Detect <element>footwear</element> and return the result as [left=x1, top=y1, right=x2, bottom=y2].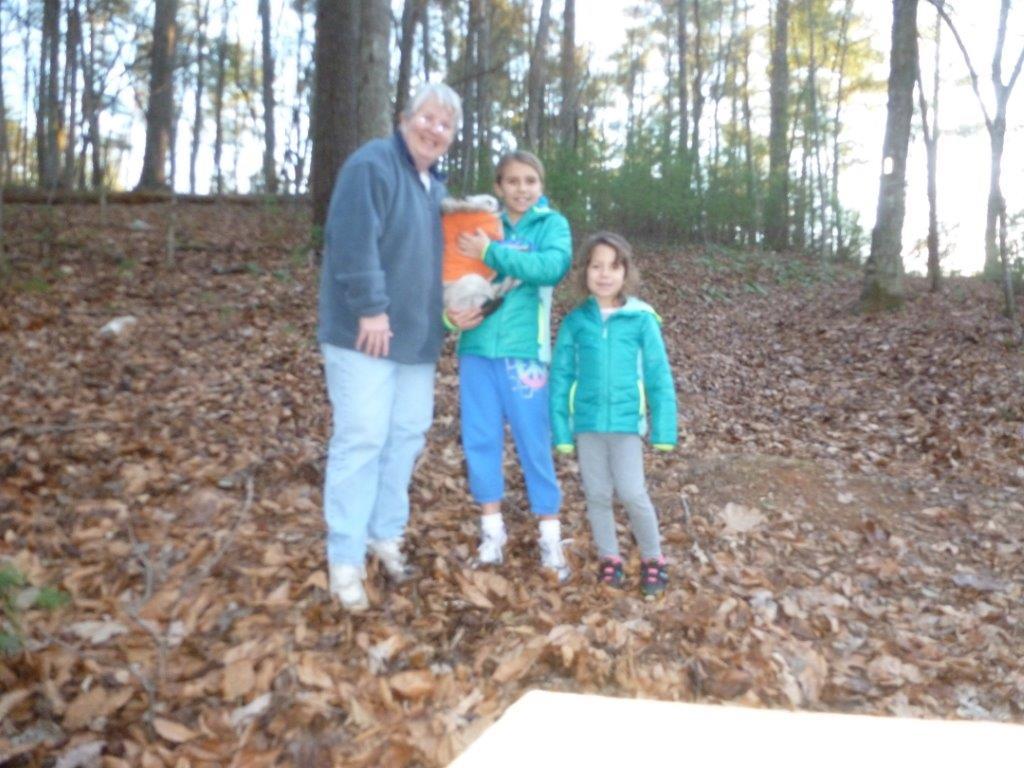
[left=366, top=534, right=404, bottom=577].
